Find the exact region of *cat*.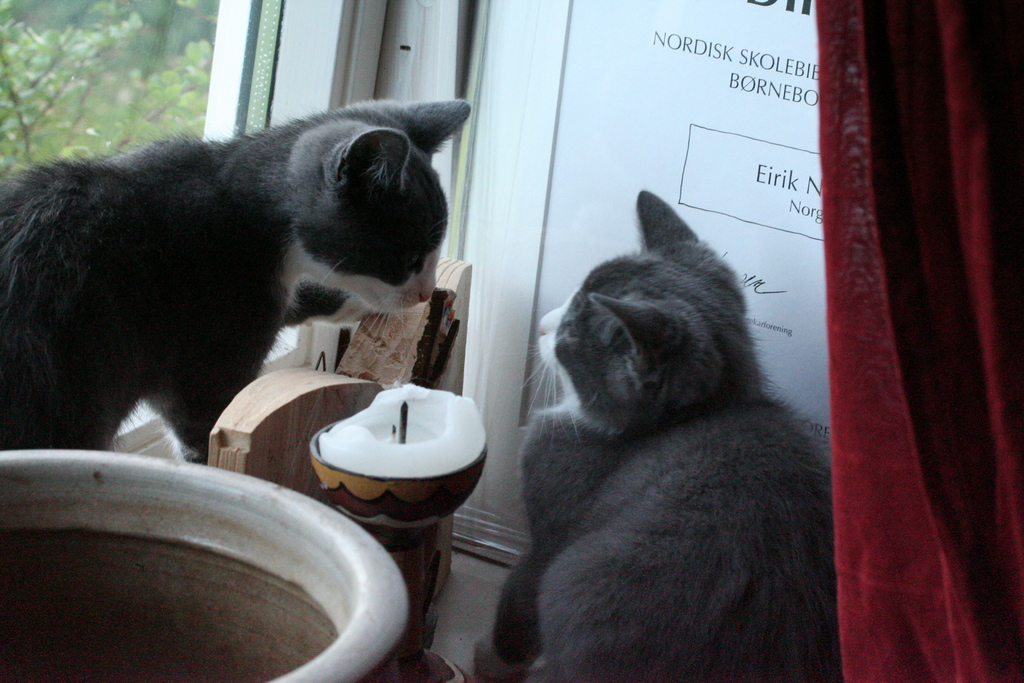
Exact region: crop(0, 93, 475, 452).
